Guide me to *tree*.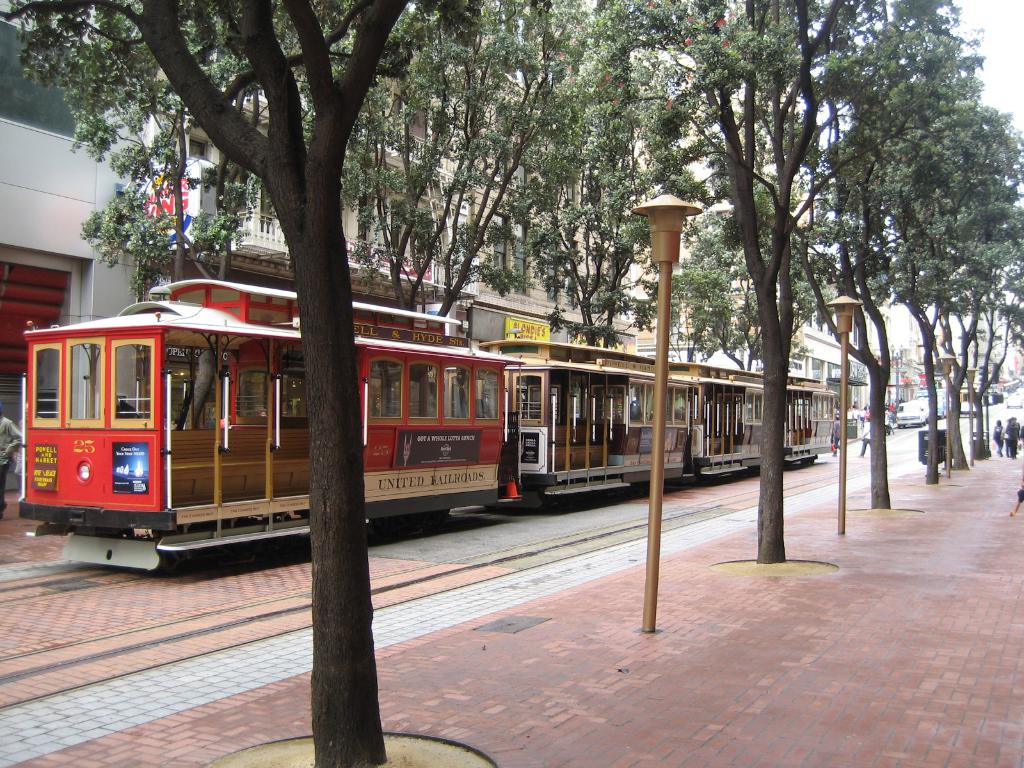
Guidance: [left=840, top=0, right=1002, bottom=511].
